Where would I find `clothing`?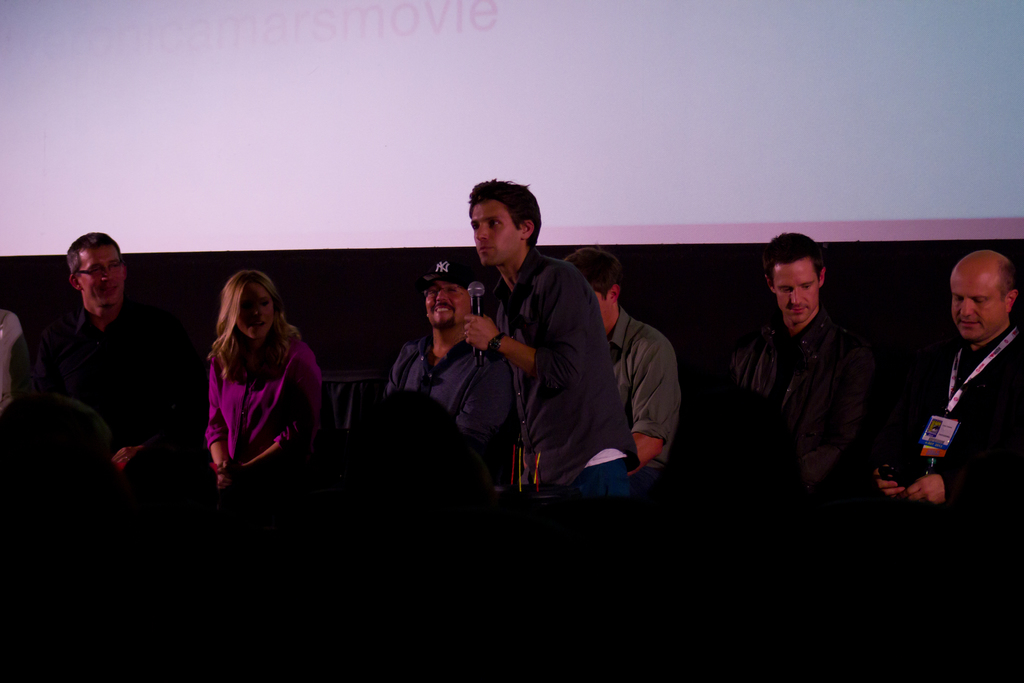
At x1=589, y1=306, x2=685, y2=464.
